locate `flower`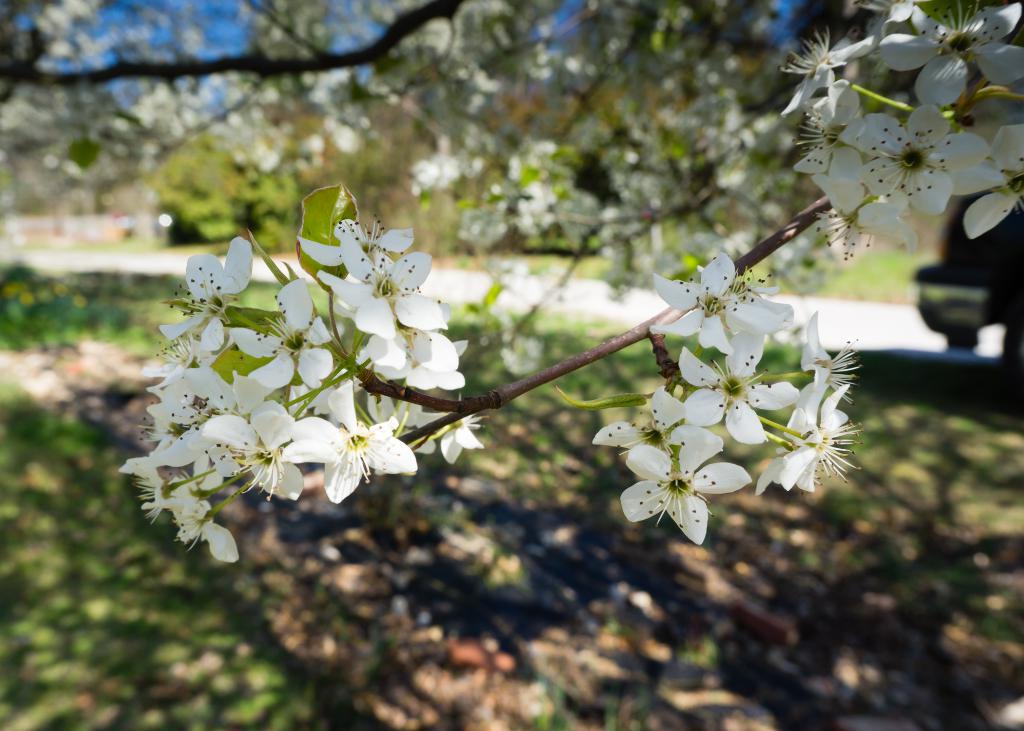
left=621, top=423, right=749, bottom=547
